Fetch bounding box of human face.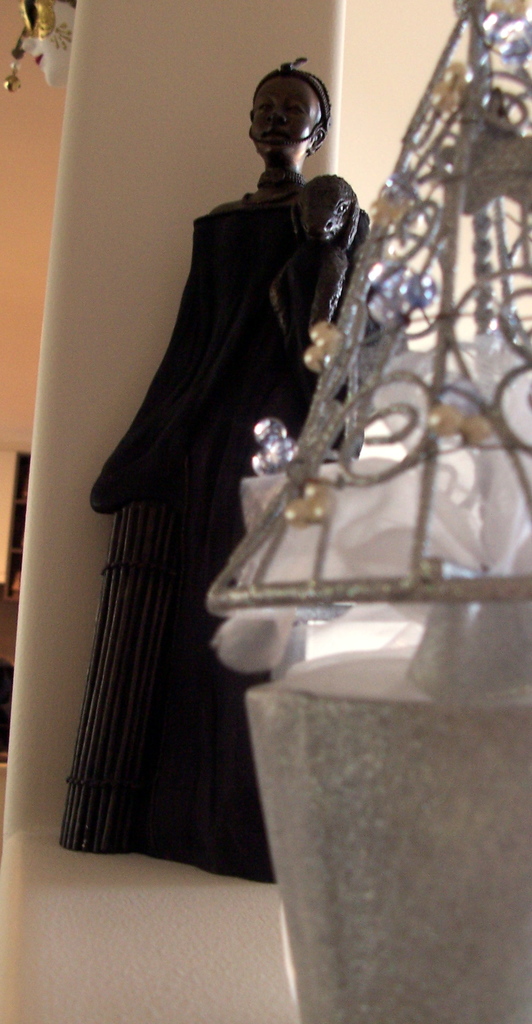
Bbox: {"x1": 255, "y1": 86, "x2": 307, "y2": 154}.
